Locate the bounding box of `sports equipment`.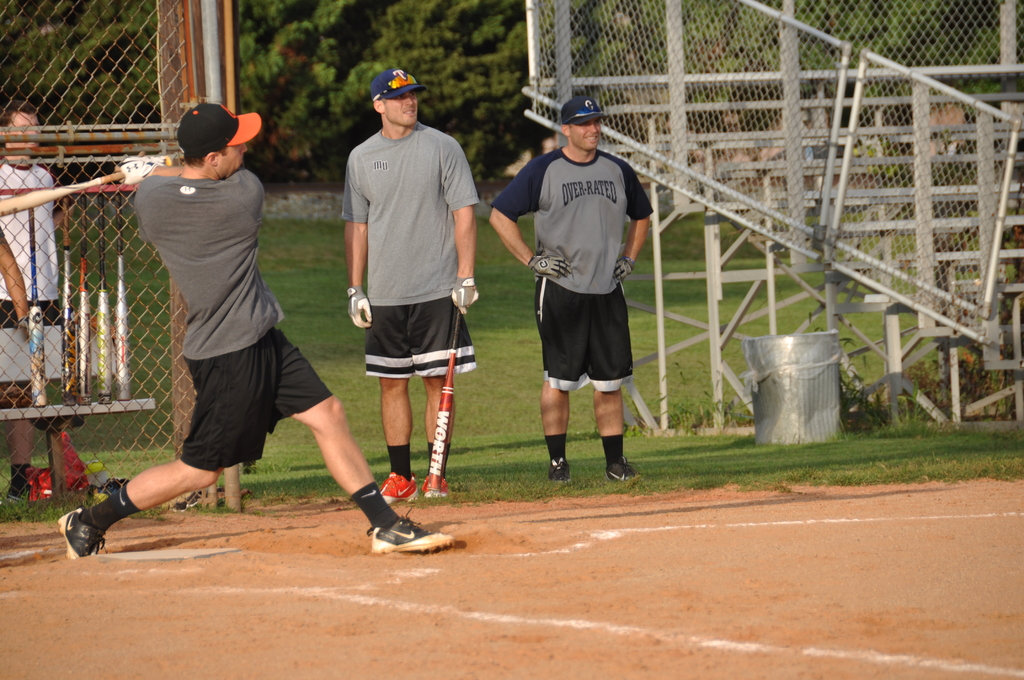
Bounding box: BBox(451, 278, 479, 313).
